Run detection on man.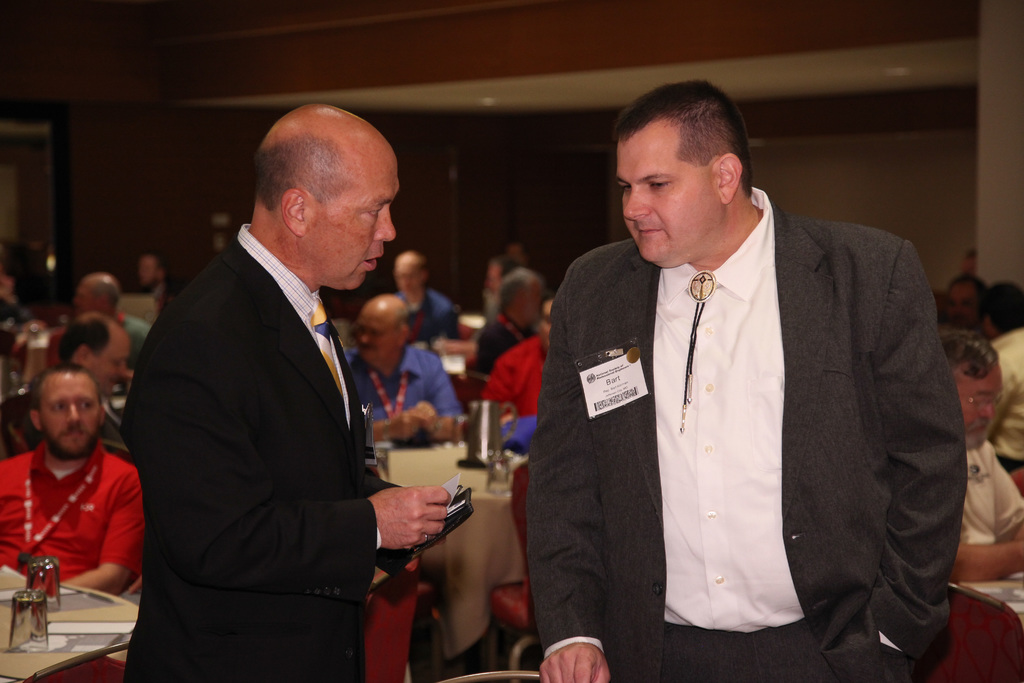
Result: crop(982, 283, 1023, 471).
